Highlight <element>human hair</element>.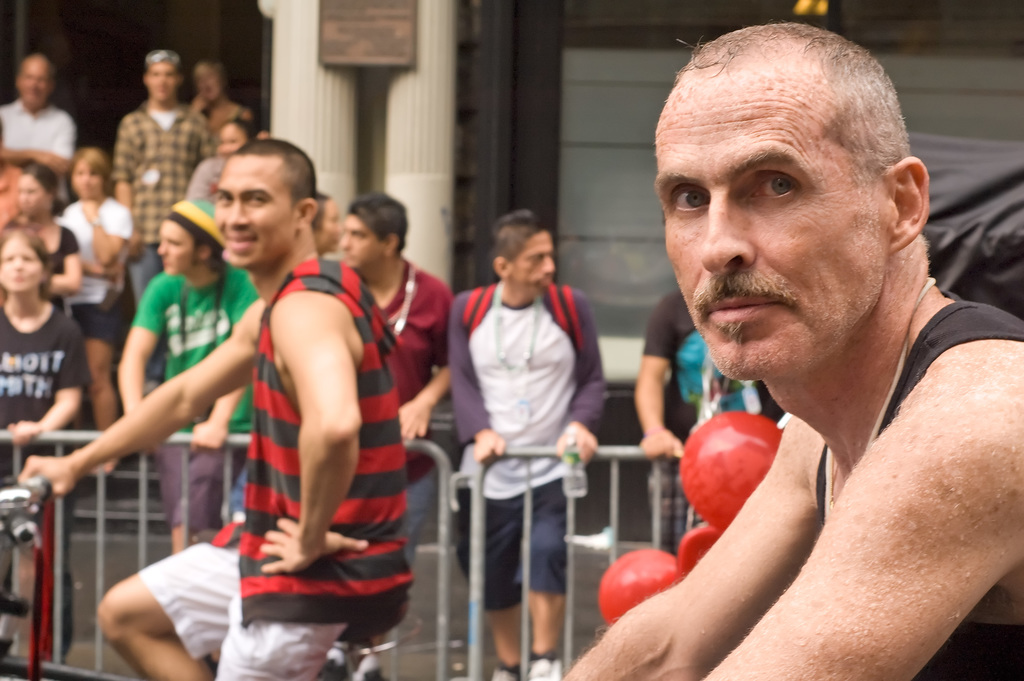
Highlighted region: left=191, top=239, right=221, bottom=275.
